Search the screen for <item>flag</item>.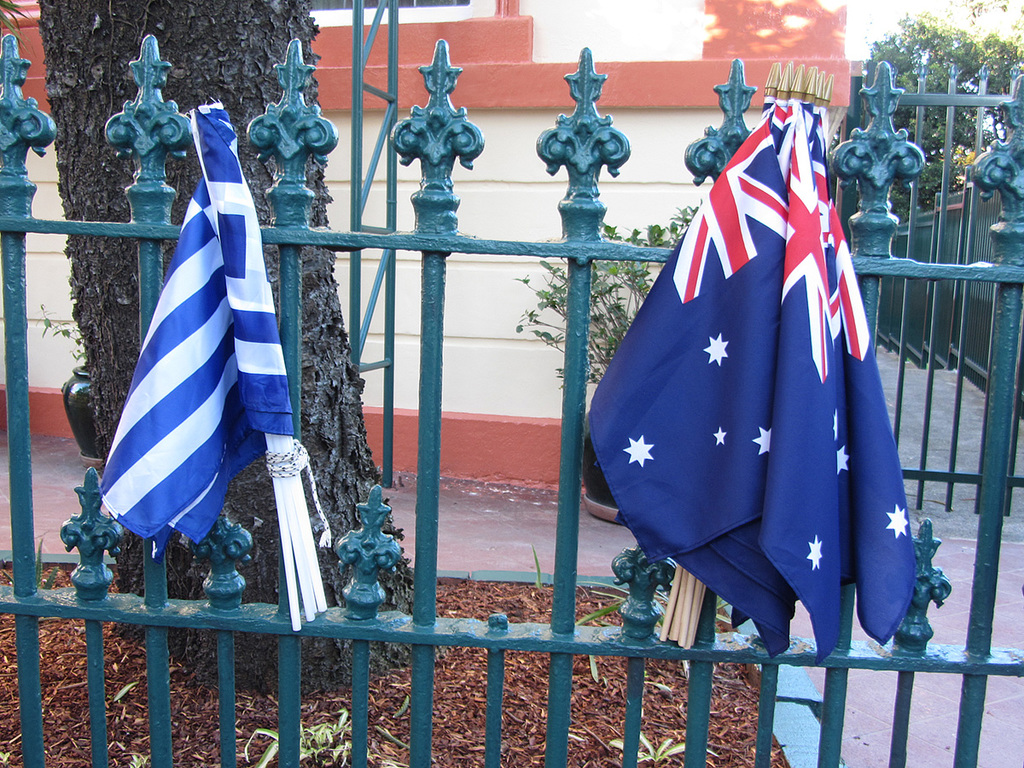
Found at (767,102,853,665).
